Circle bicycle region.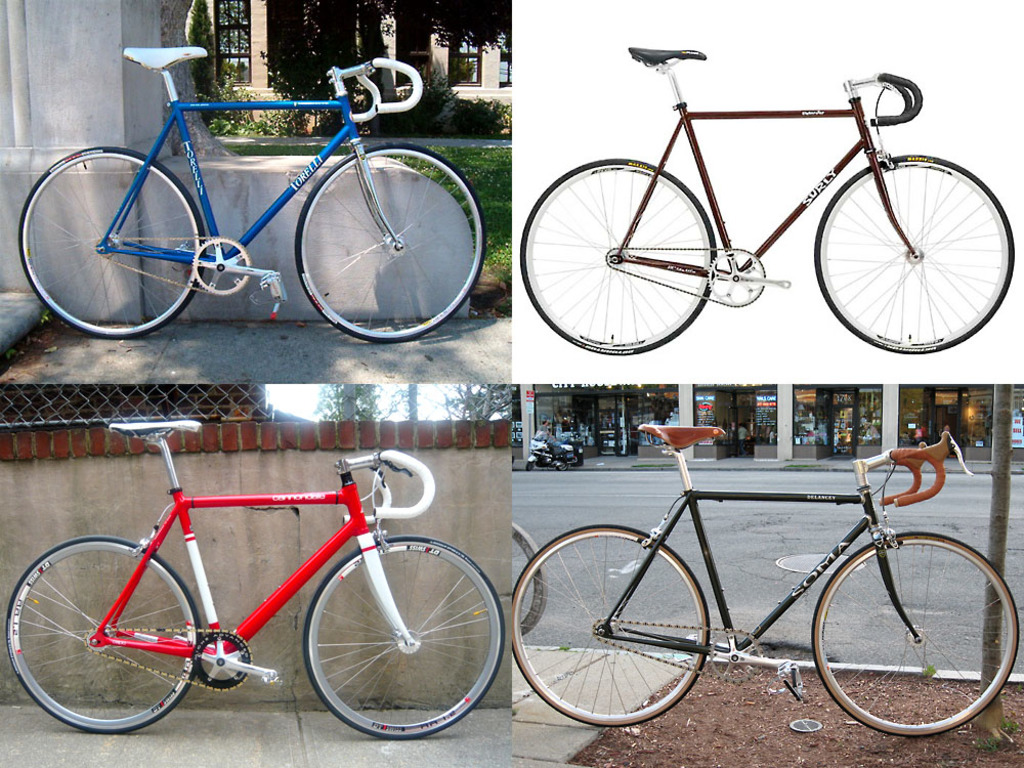
Region: (14, 46, 488, 346).
